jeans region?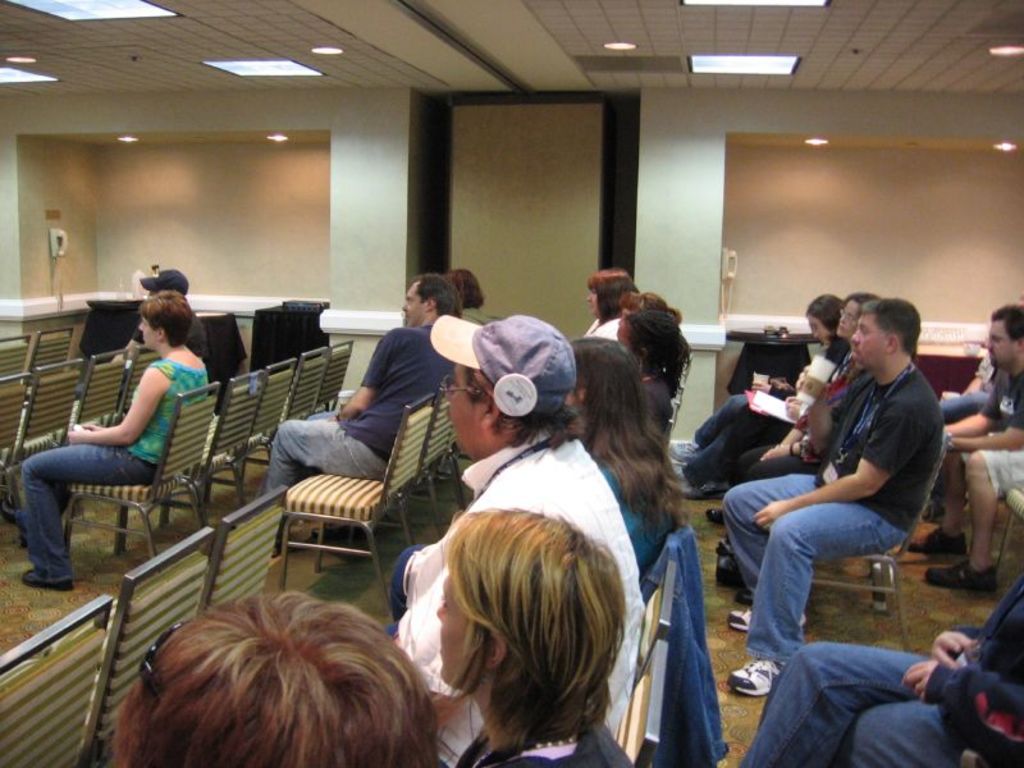
(690, 380, 771, 475)
